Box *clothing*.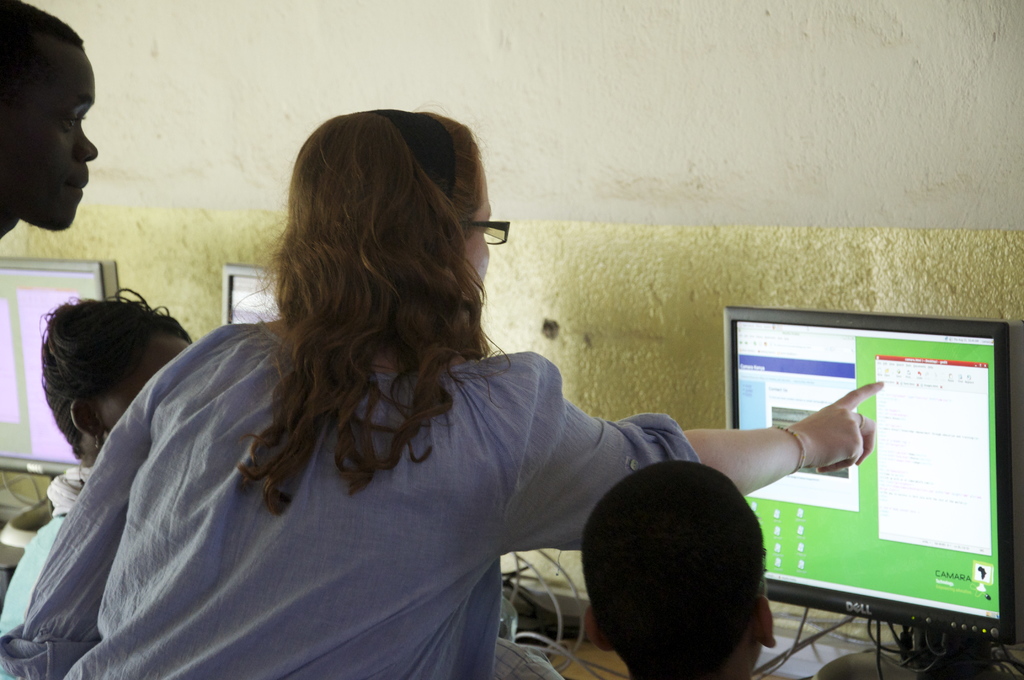
<bbox>0, 311, 710, 675</bbox>.
